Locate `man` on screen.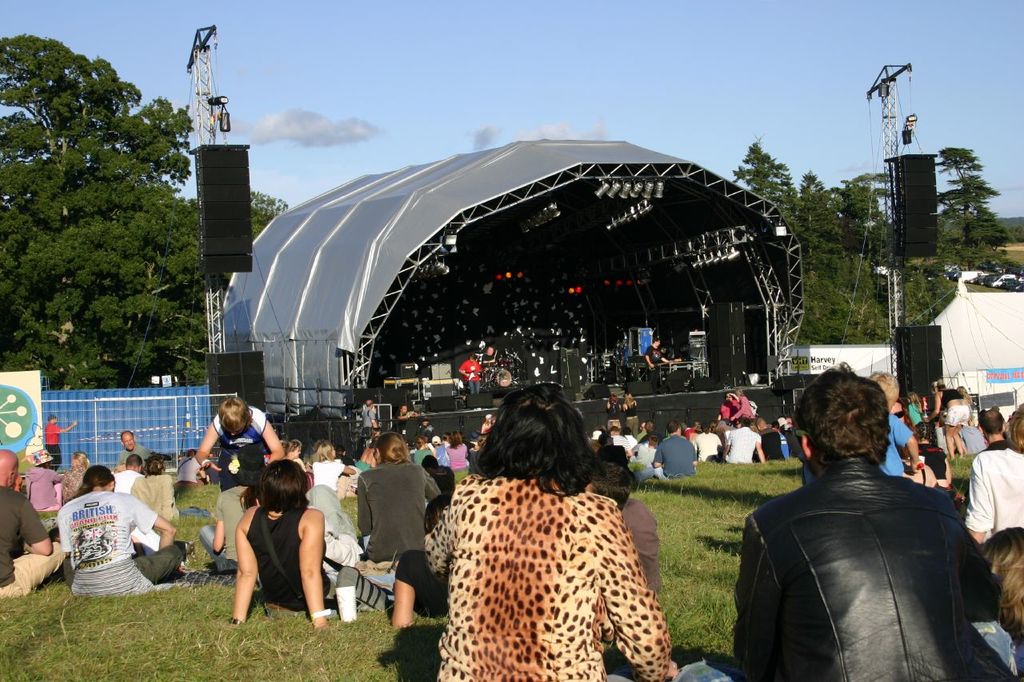
On screen at [42, 413, 75, 472].
